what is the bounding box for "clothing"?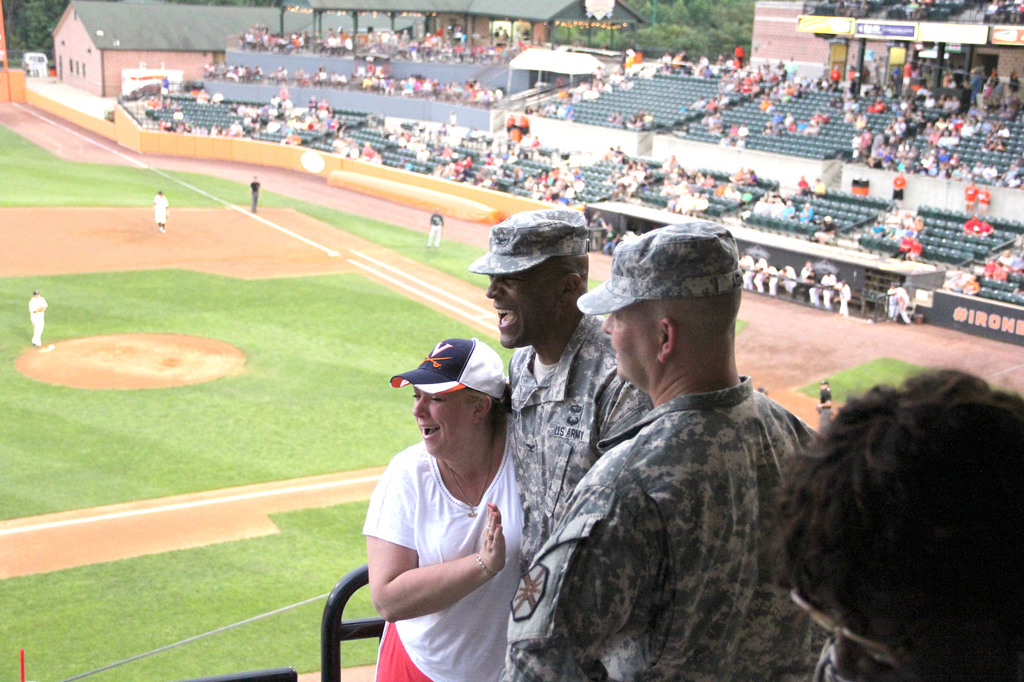
{"left": 155, "top": 193, "right": 166, "bottom": 225}.
